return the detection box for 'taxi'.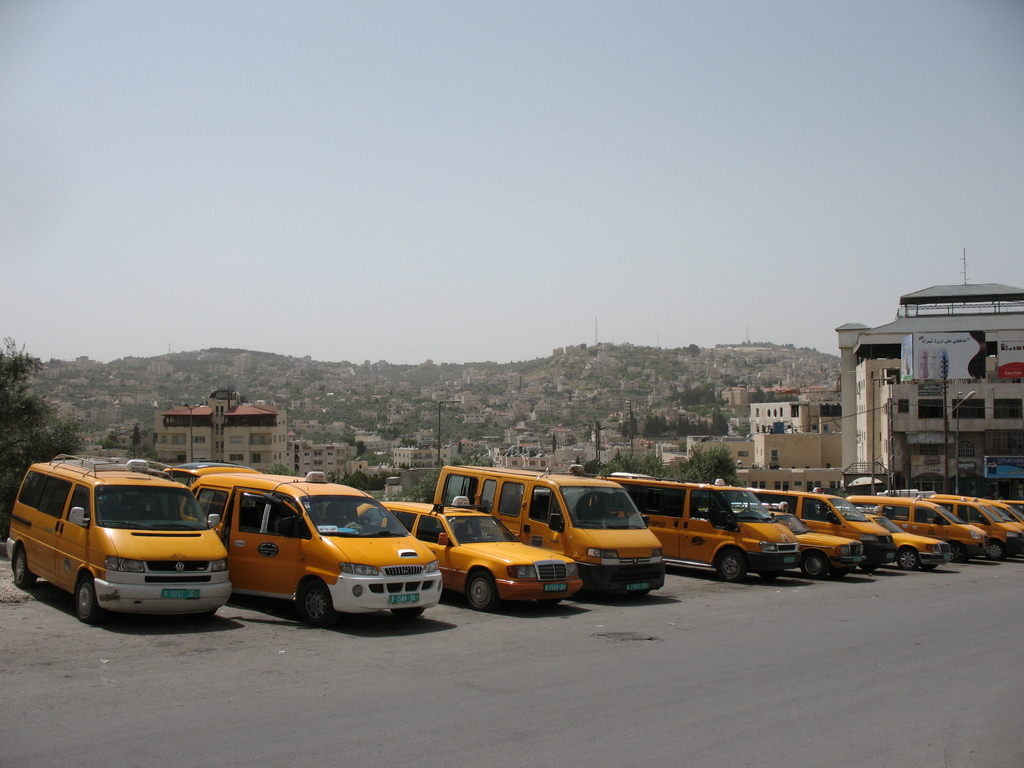
[871,515,953,570].
